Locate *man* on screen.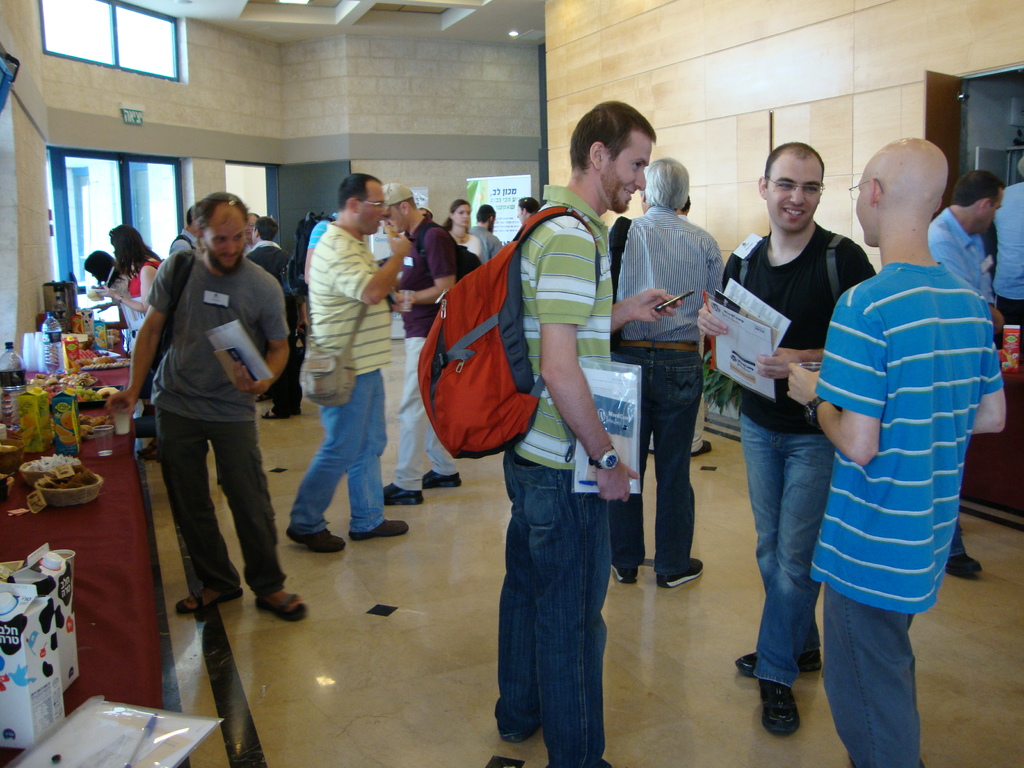
On screen at 918,175,1023,581.
